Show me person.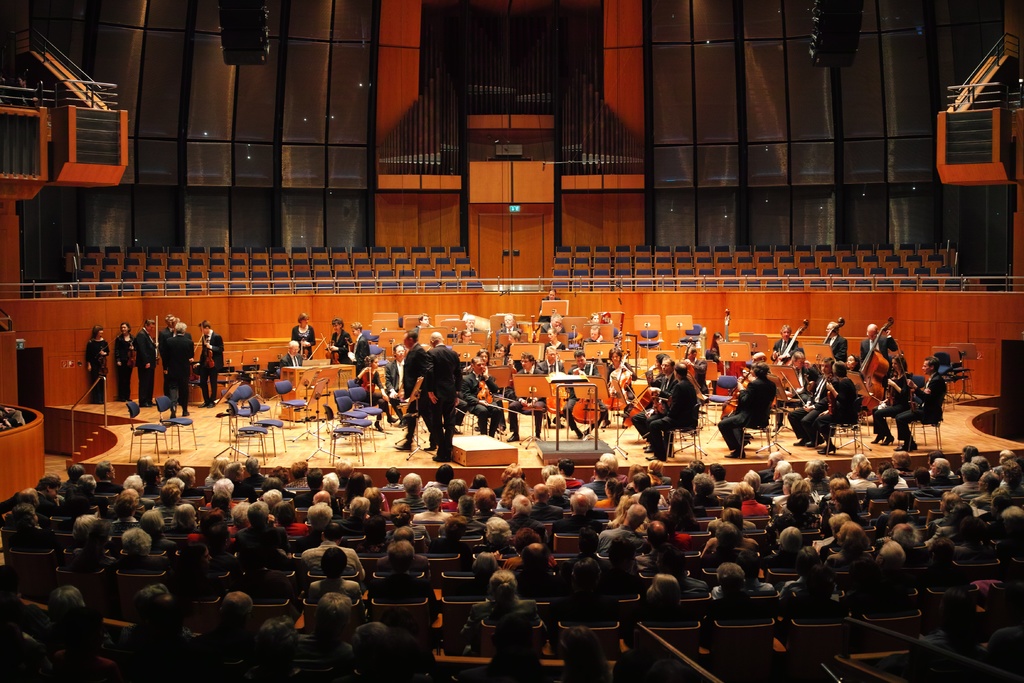
person is here: region(136, 315, 156, 400).
